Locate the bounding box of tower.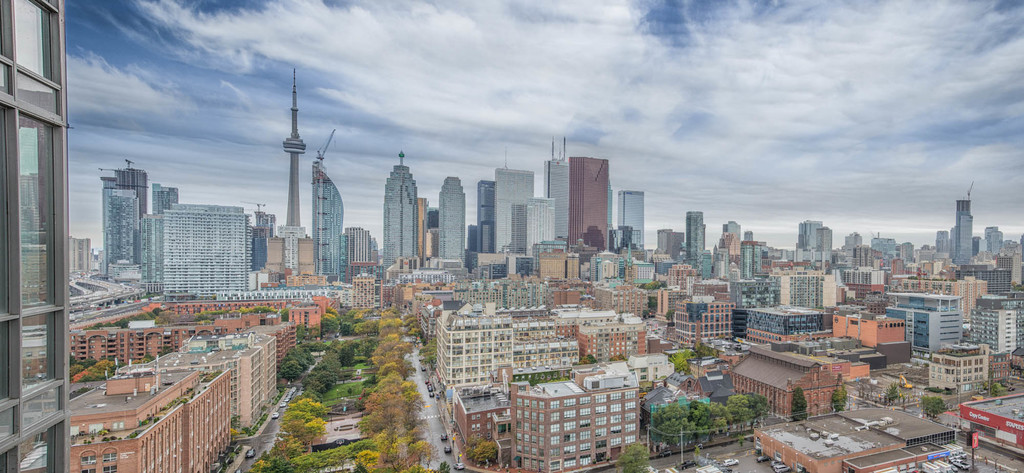
Bounding box: Rect(547, 154, 614, 269).
